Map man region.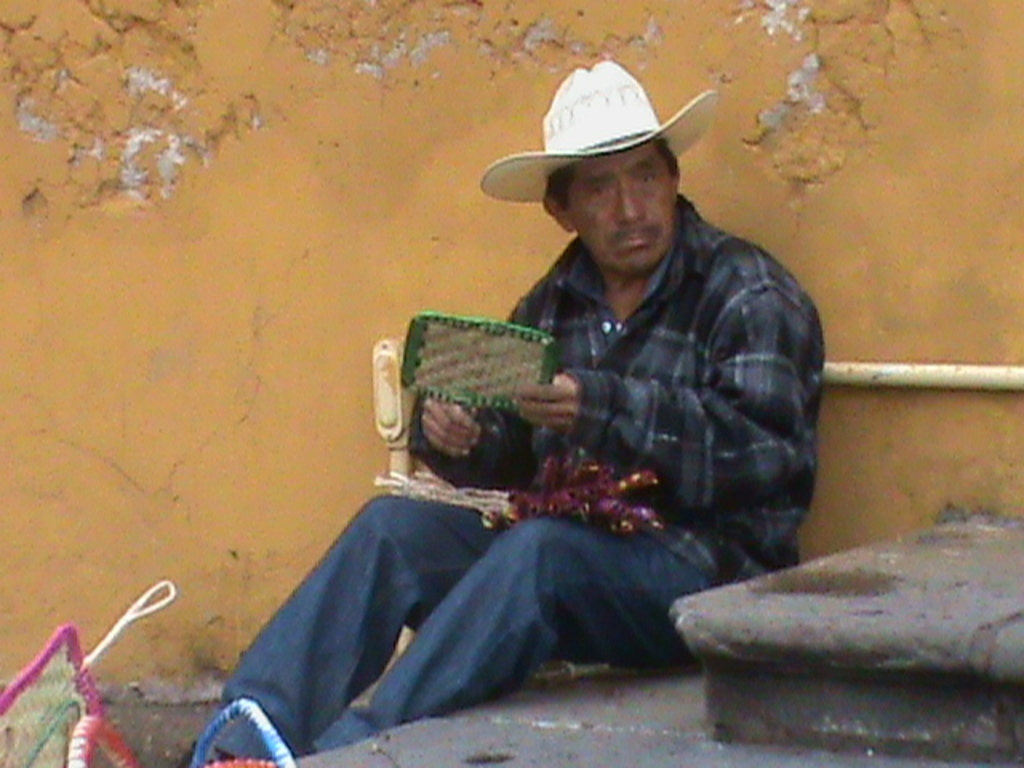
Mapped to <box>267,128,870,758</box>.
